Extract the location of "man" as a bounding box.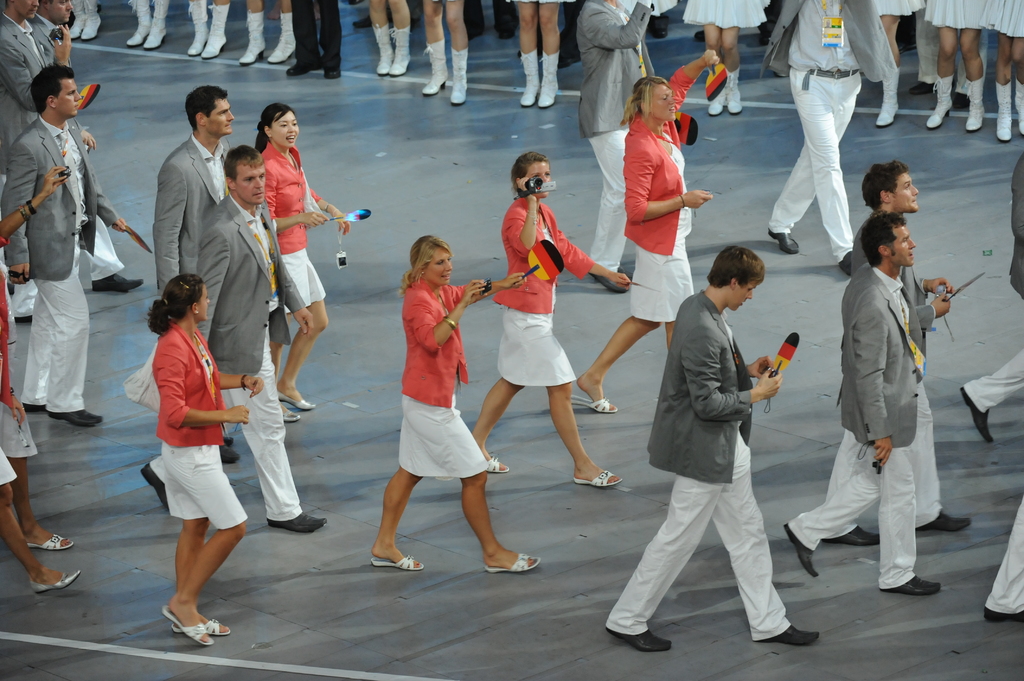
Rect(0, 67, 129, 426).
